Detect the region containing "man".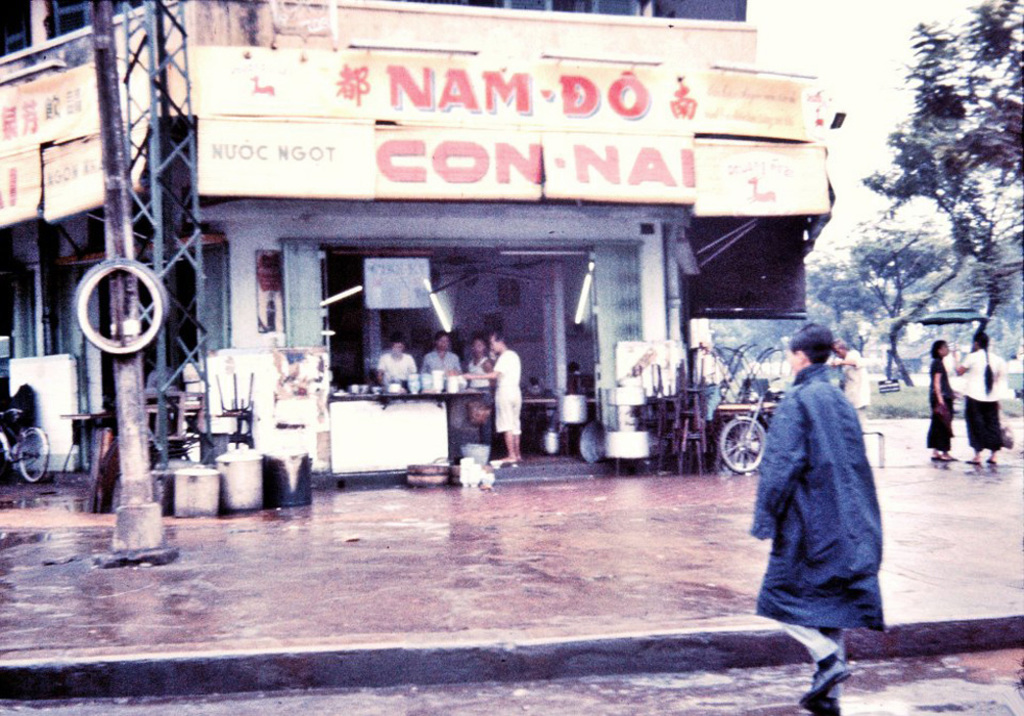
(380,333,418,383).
